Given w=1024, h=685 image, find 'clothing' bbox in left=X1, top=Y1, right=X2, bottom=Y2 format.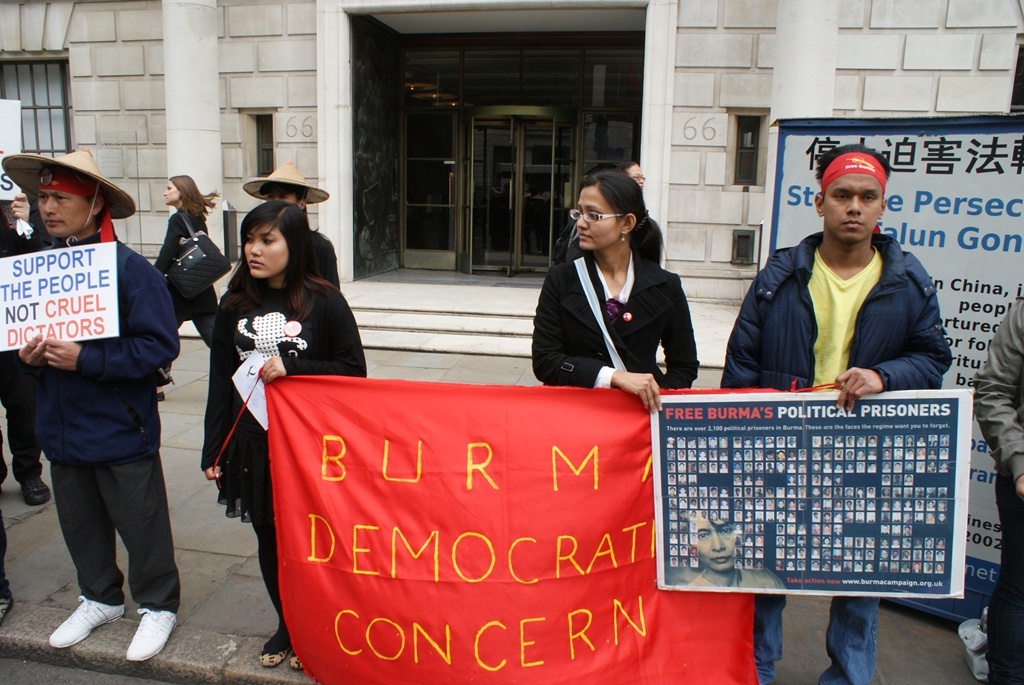
left=16, top=234, right=182, bottom=613.
